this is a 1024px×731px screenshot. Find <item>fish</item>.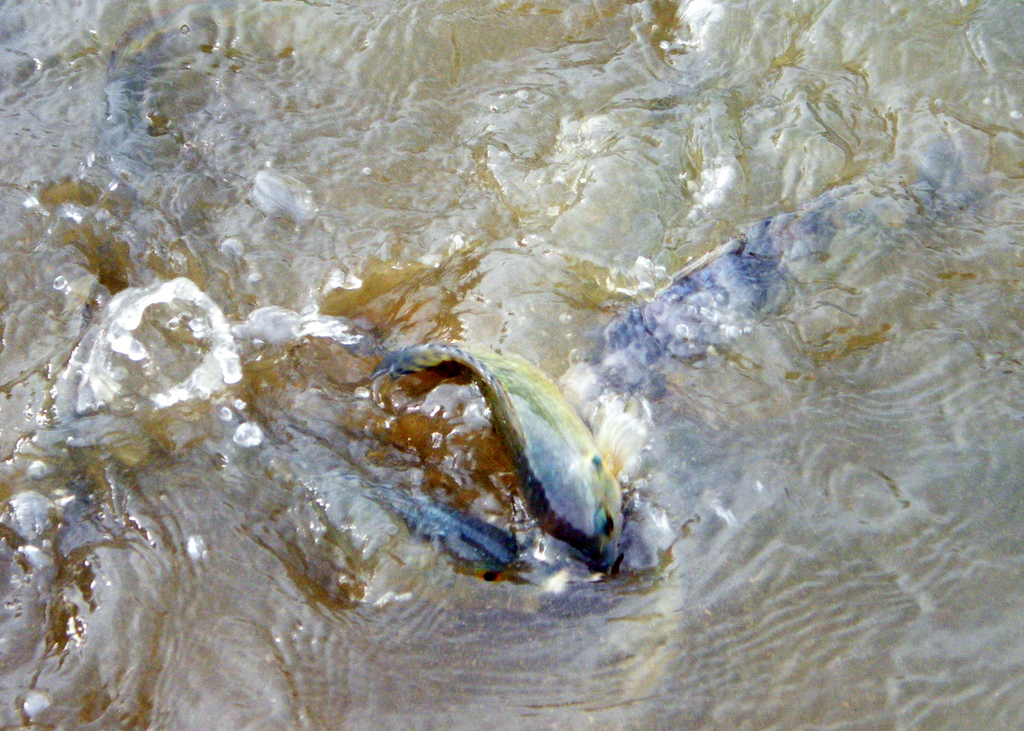
Bounding box: 440 359 653 599.
